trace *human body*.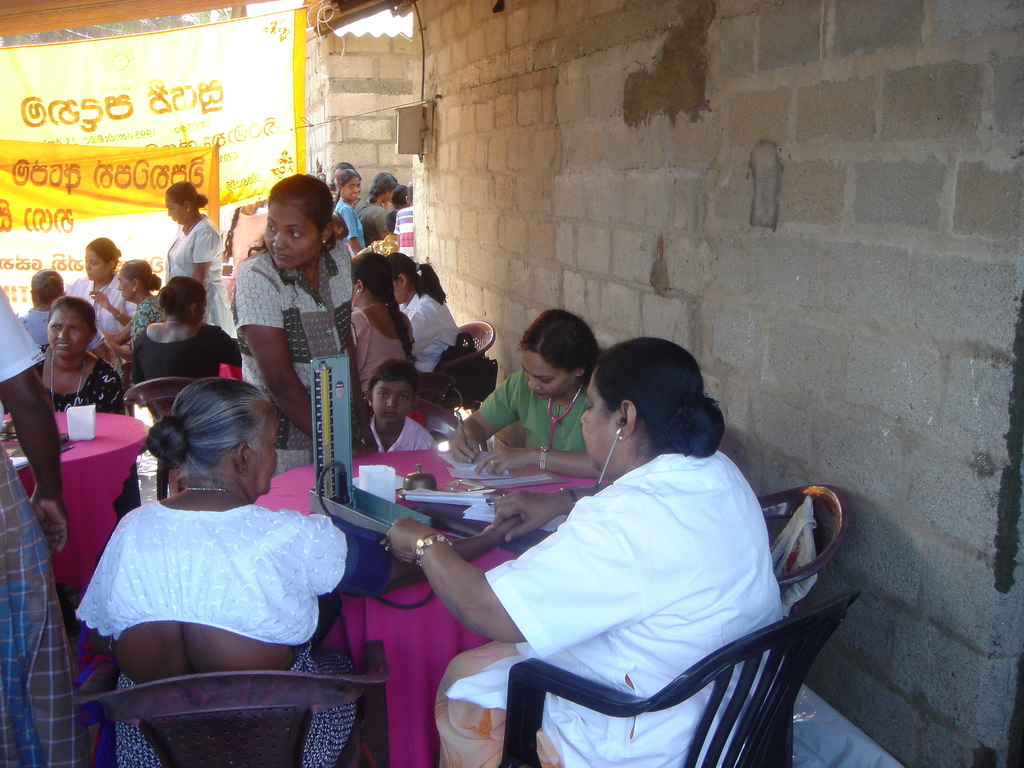
Traced to [443,305,596,483].
